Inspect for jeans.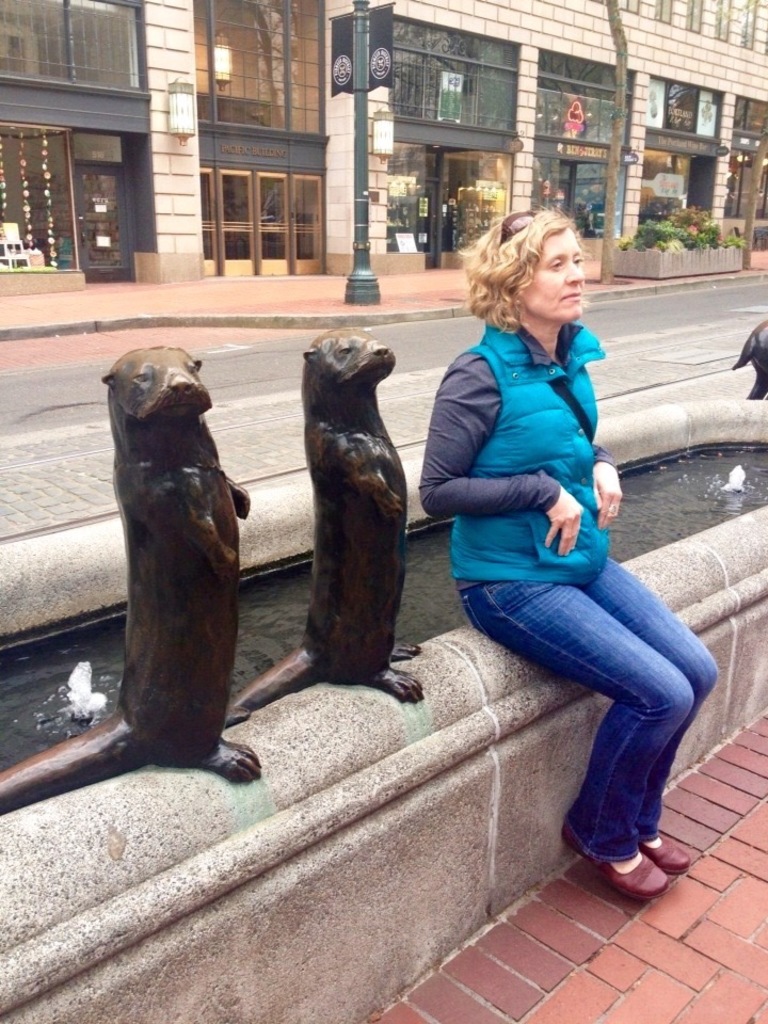
Inspection: <region>458, 550, 719, 851</region>.
